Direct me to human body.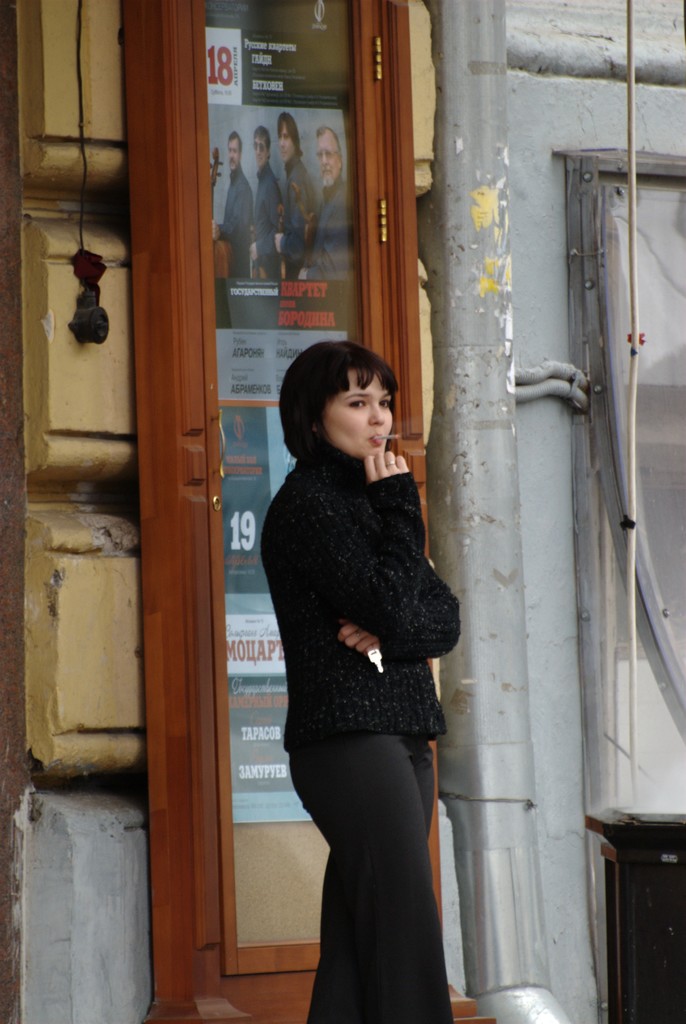
Direction: rect(312, 123, 353, 246).
